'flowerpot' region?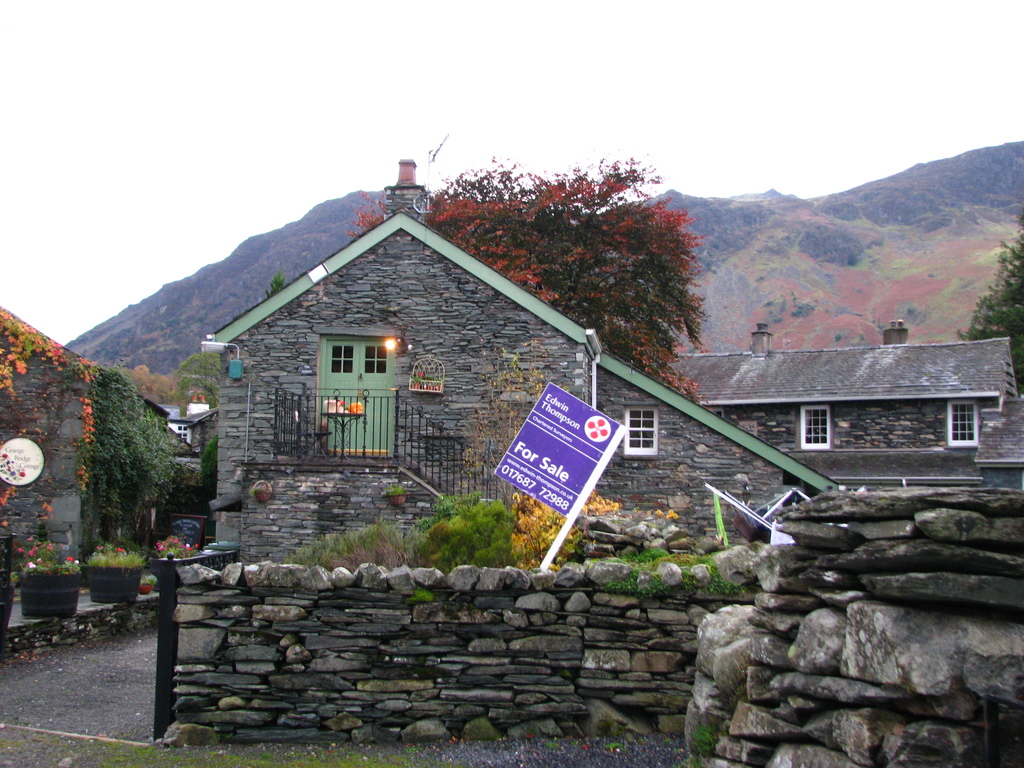
x1=81 y1=565 x2=140 y2=602
